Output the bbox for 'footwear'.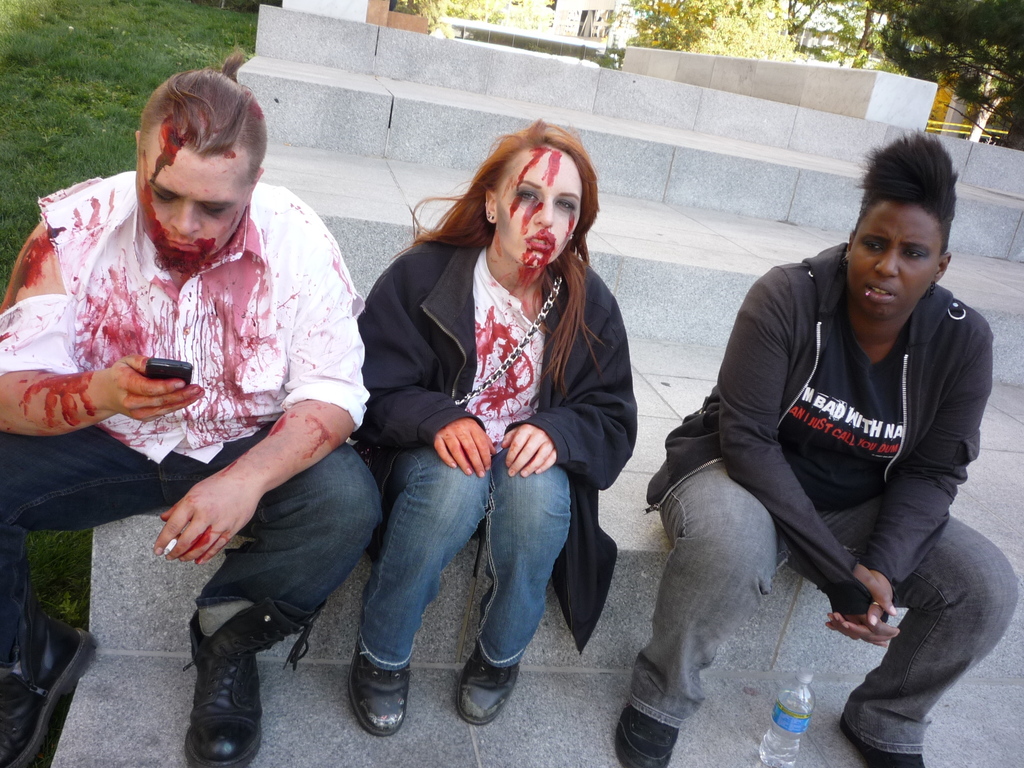
0/570/97/767.
